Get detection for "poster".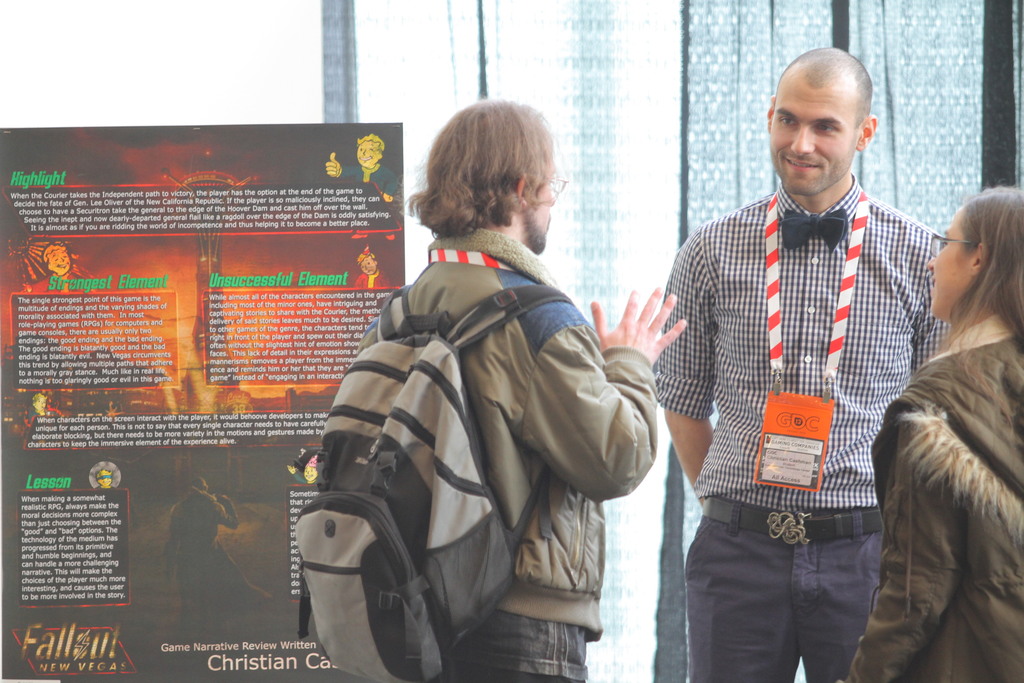
Detection: select_region(0, 128, 406, 682).
